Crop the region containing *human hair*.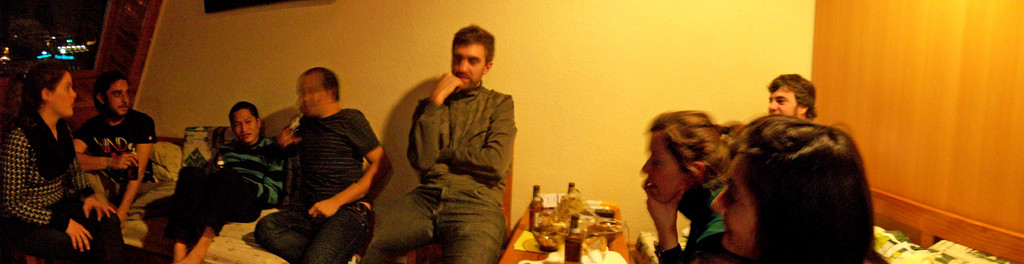
Crop region: left=450, top=22, right=499, bottom=83.
